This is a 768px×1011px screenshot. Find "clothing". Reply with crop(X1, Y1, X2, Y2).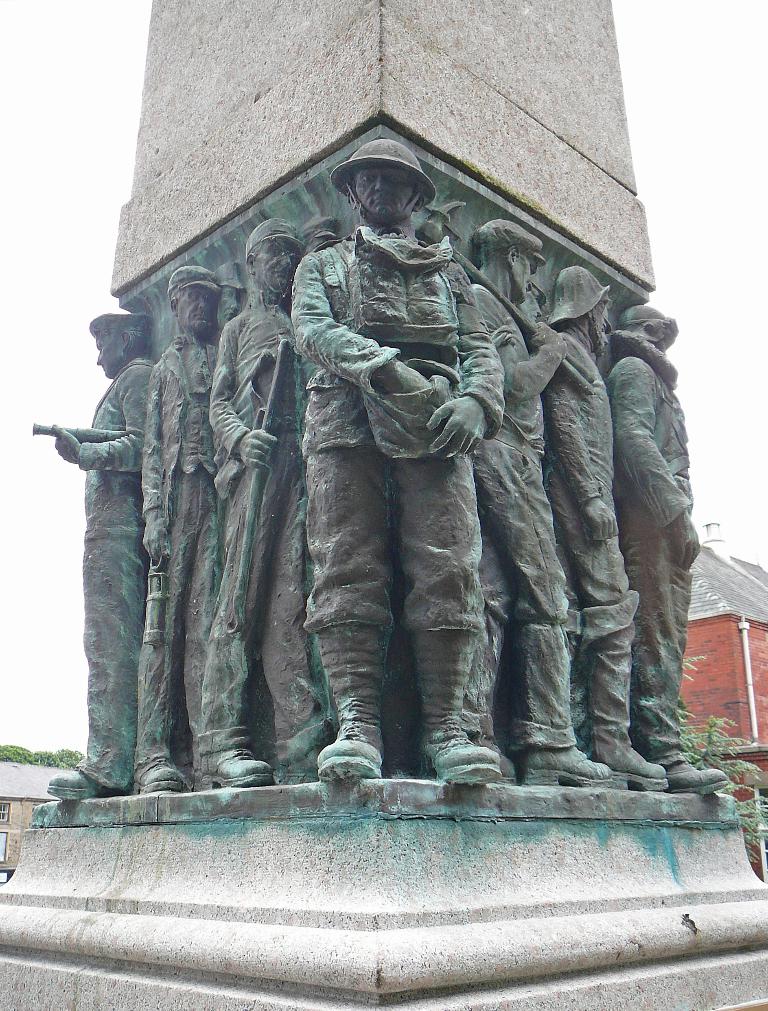
crop(297, 214, 505, 628).
